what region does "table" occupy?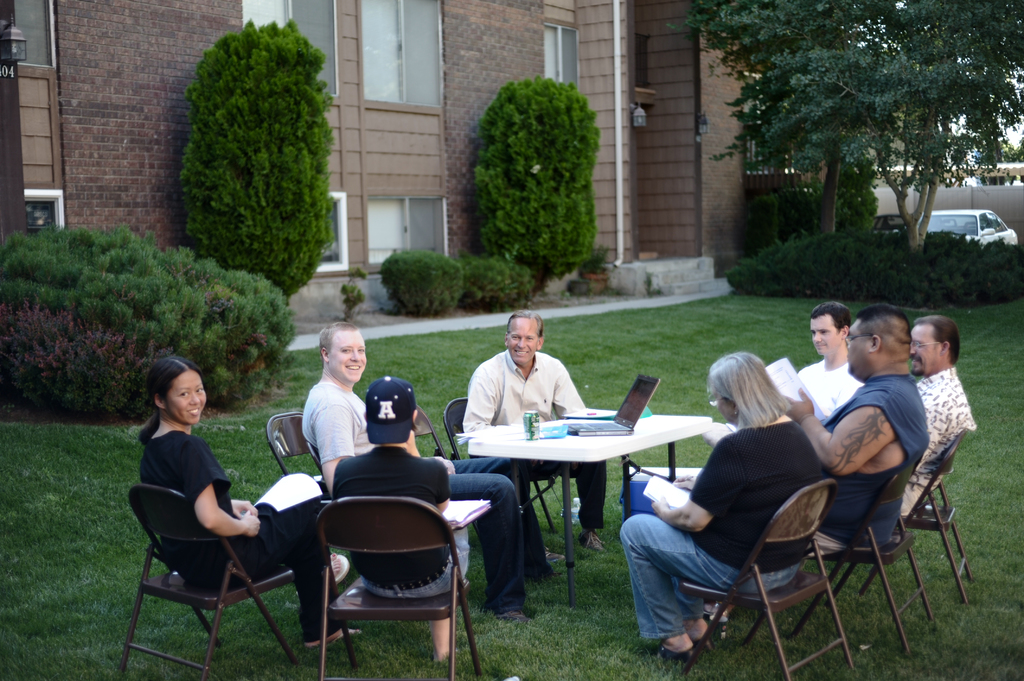
444:405:705:598.
